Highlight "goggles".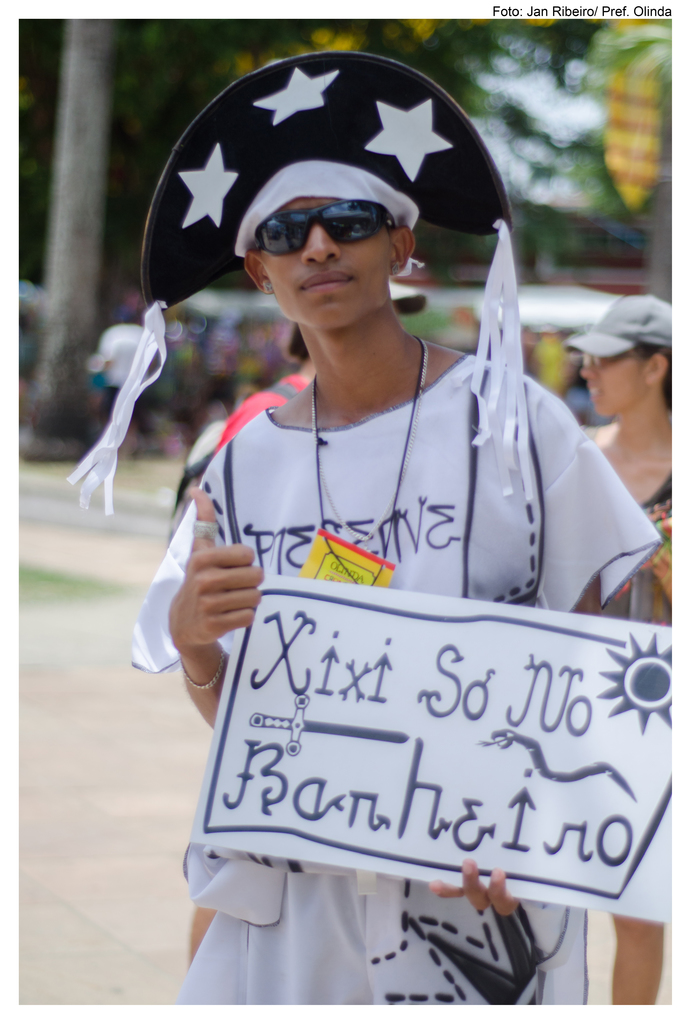
Highlighted region: 254/212/397/253.
